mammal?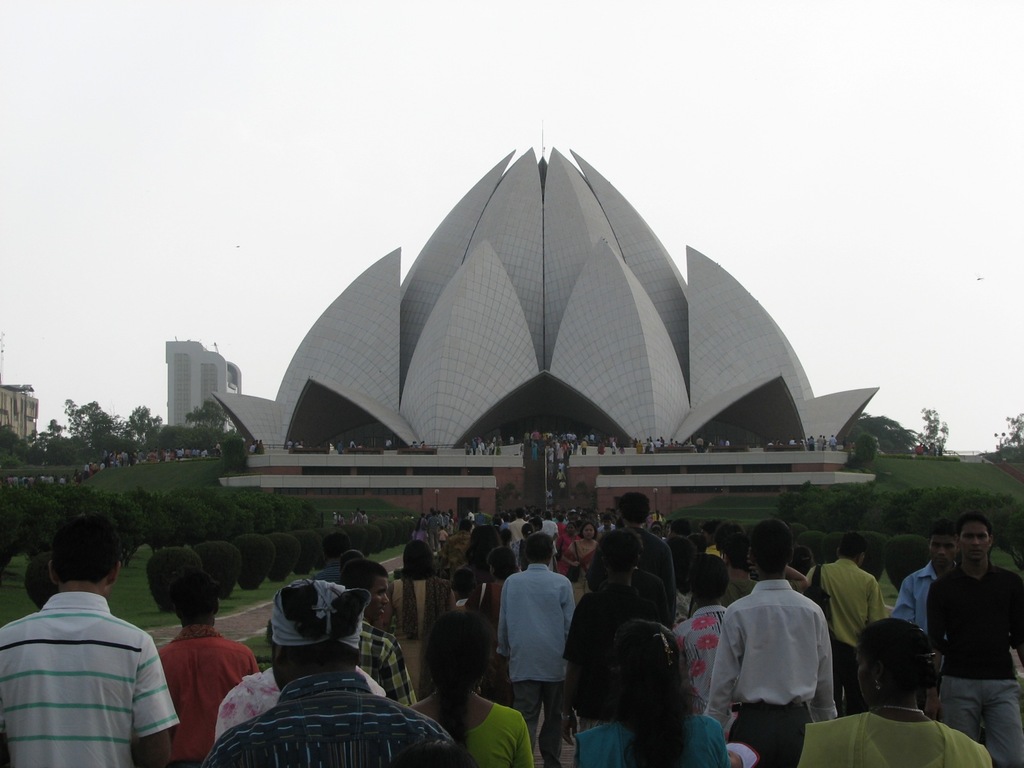
l=257, t=438, r=266, b=452
